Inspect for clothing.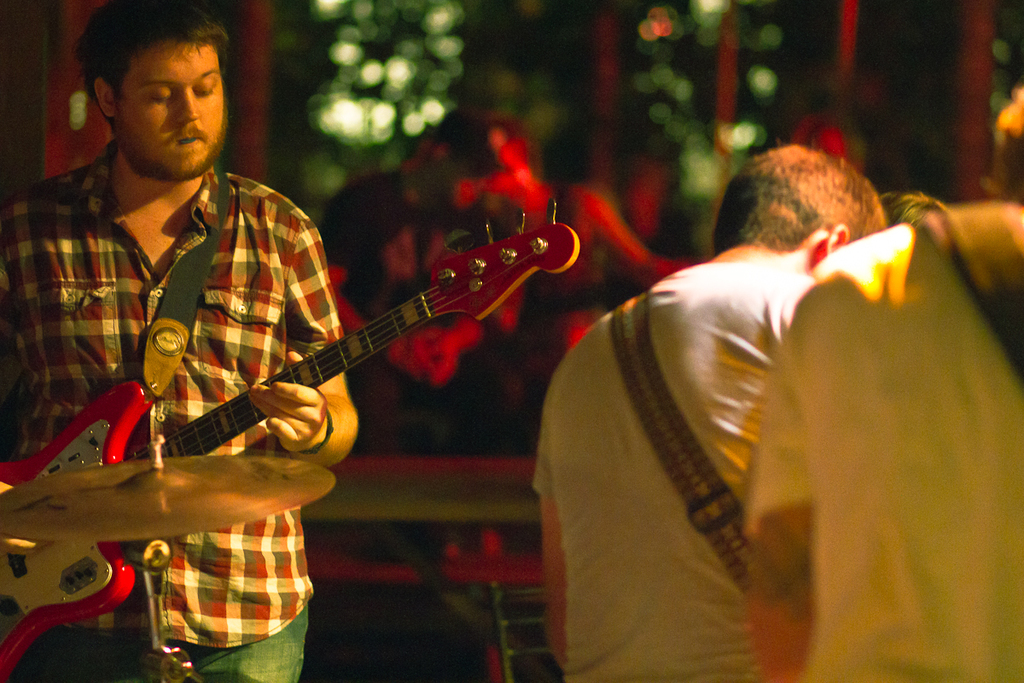
Inspection: locate(522, 252, 823, 682).
